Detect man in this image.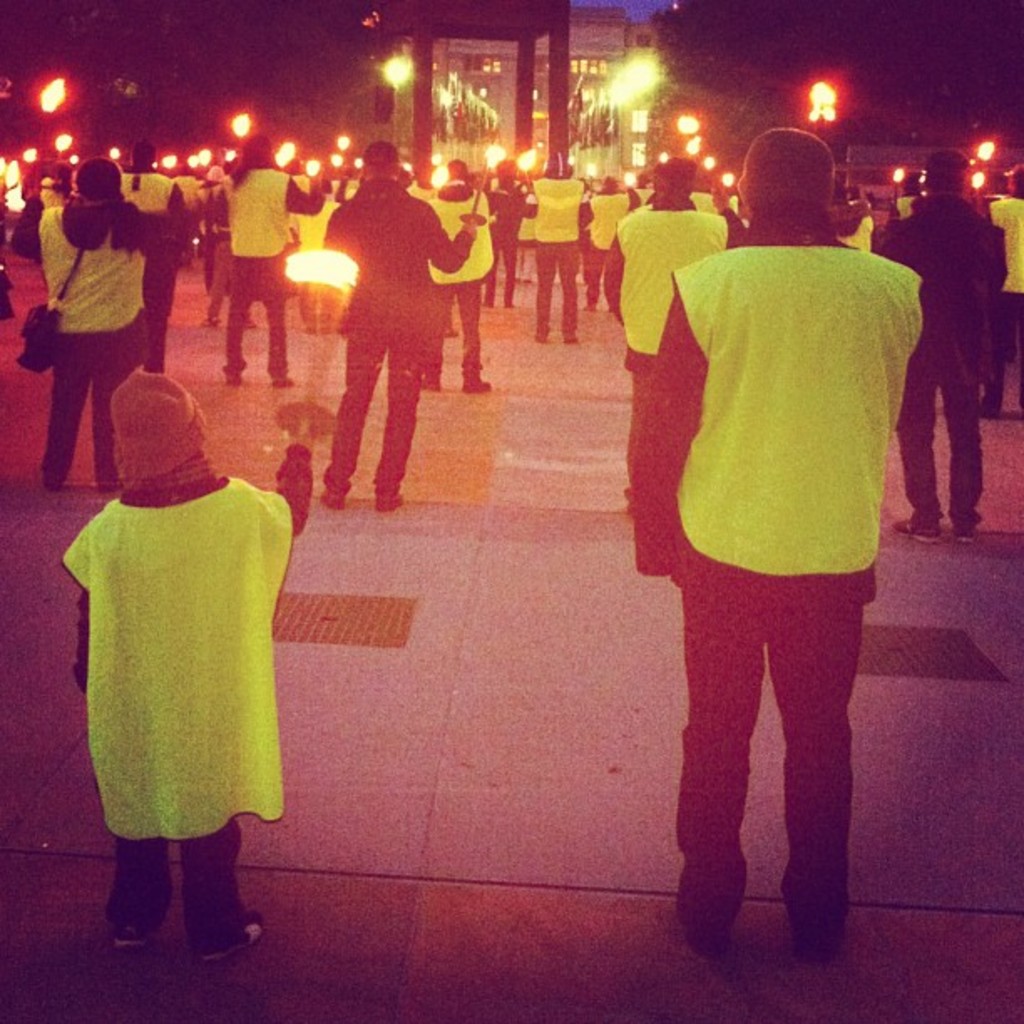
Detection: detection(621, 131, 935, 955).
